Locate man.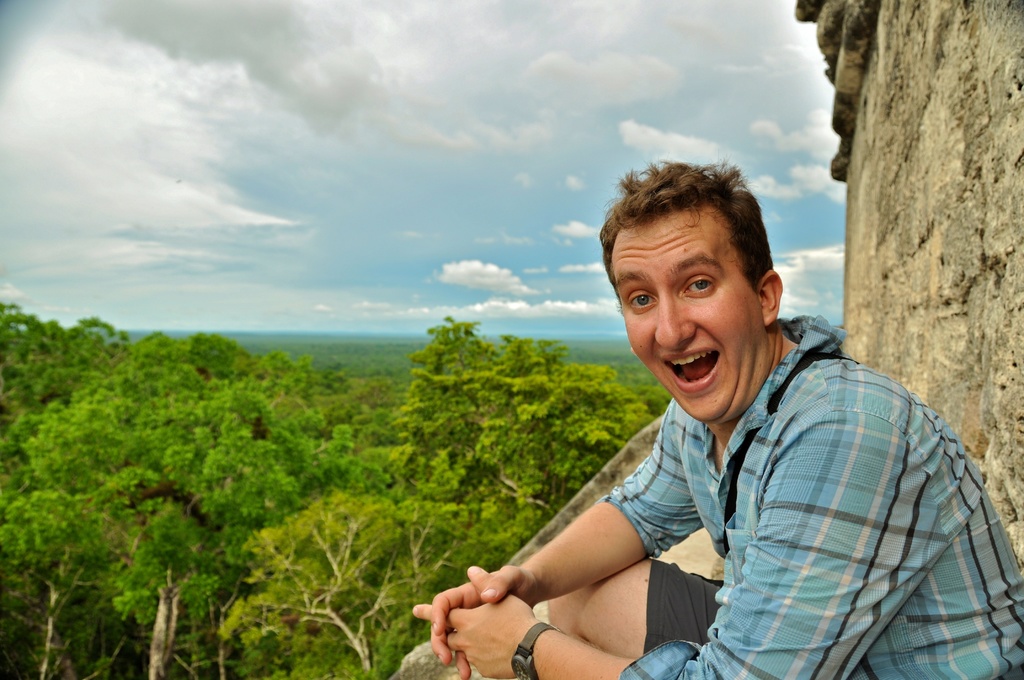
Bounding box: bbox(456, 193, 1002, 679).
